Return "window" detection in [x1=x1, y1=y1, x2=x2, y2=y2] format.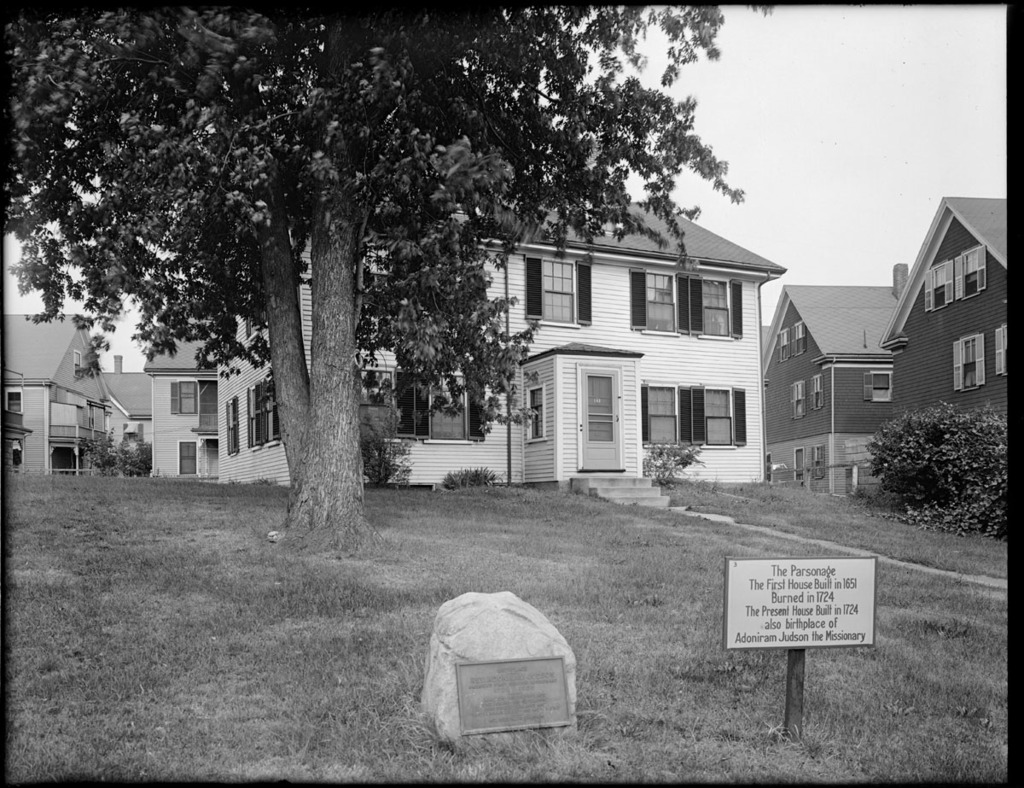
[x1=626, y1=267, x2=678, y2=333].
